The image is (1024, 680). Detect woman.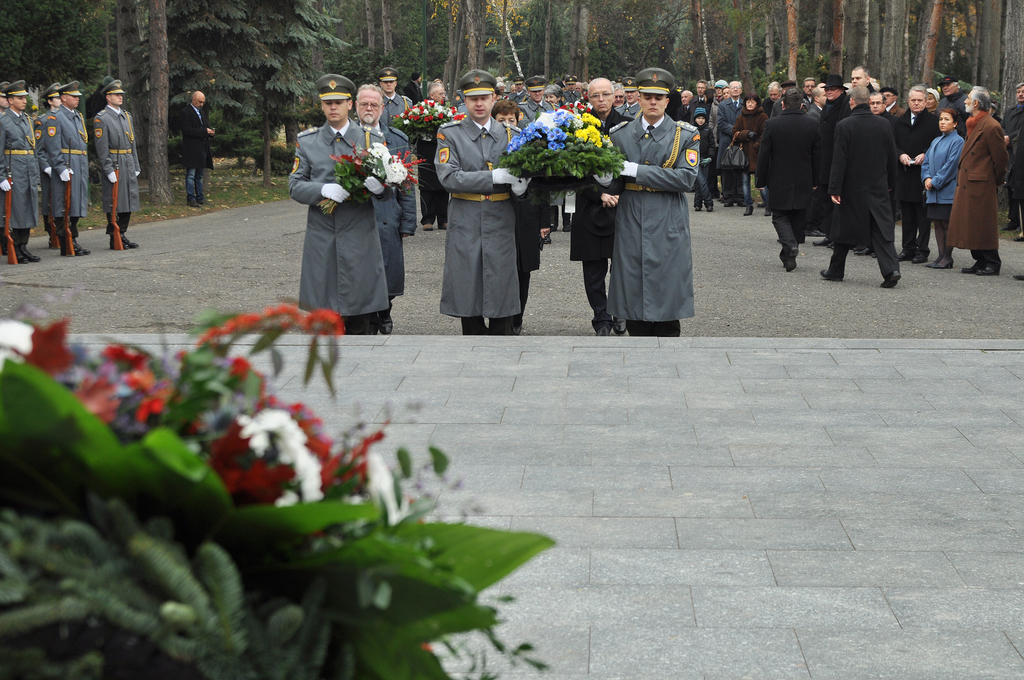
Detection: (34,83,63,246).
